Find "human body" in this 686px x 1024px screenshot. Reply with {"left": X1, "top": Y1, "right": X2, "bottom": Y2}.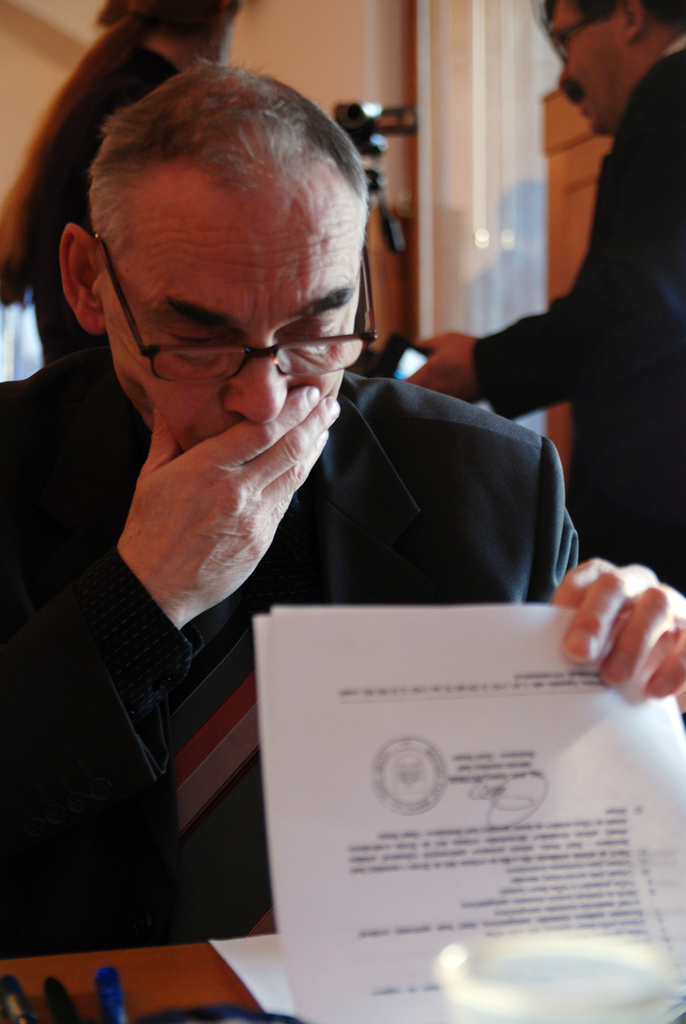
{"left": 33, "top": 87, "right": 590, "bottom": 996}.
